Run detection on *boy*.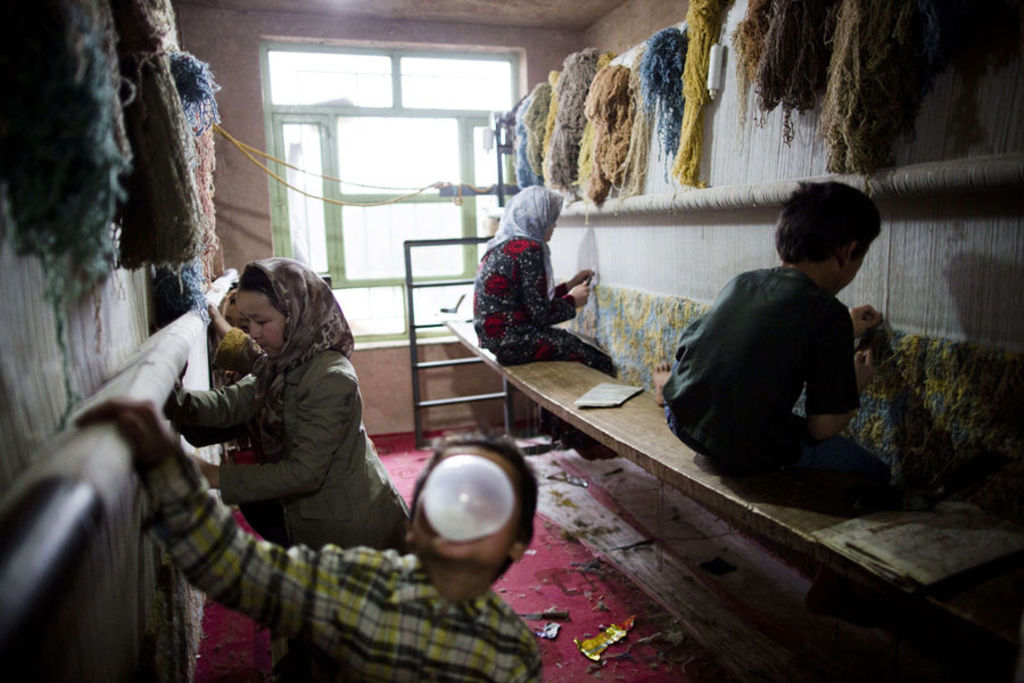
Result: region(75, 396, 542, 682).
